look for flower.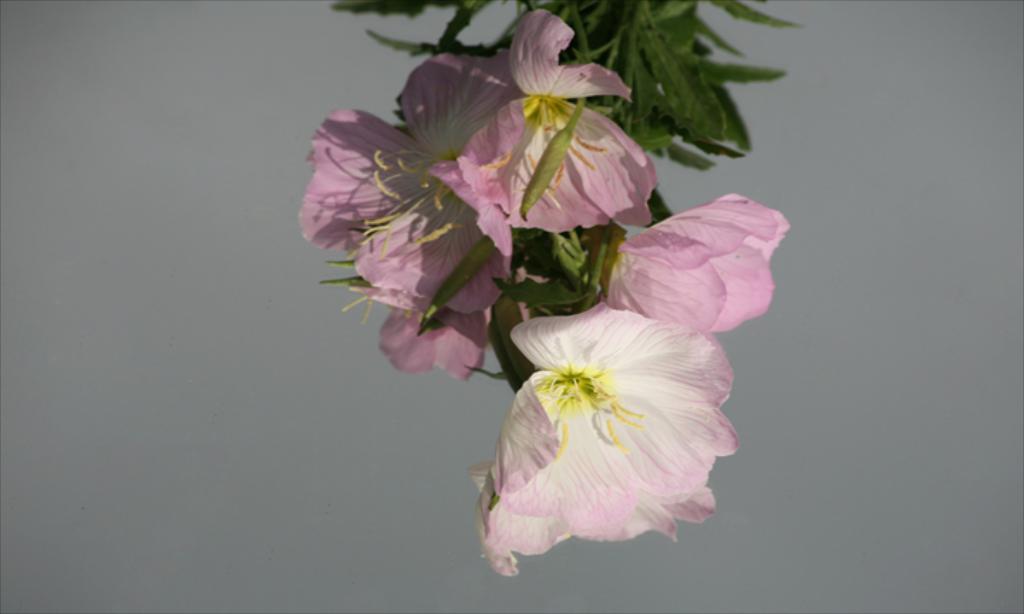
Found: bbox(292, 44, 528, 310).
